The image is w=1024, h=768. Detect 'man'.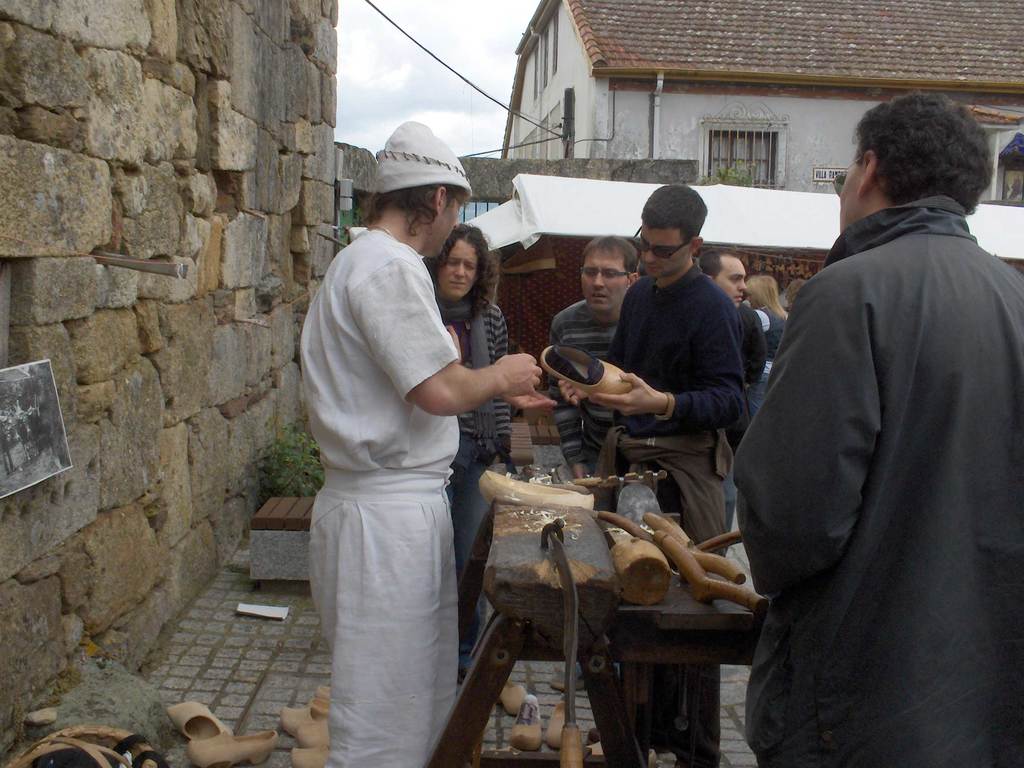
Detection: 540, 230, 652, 484.
